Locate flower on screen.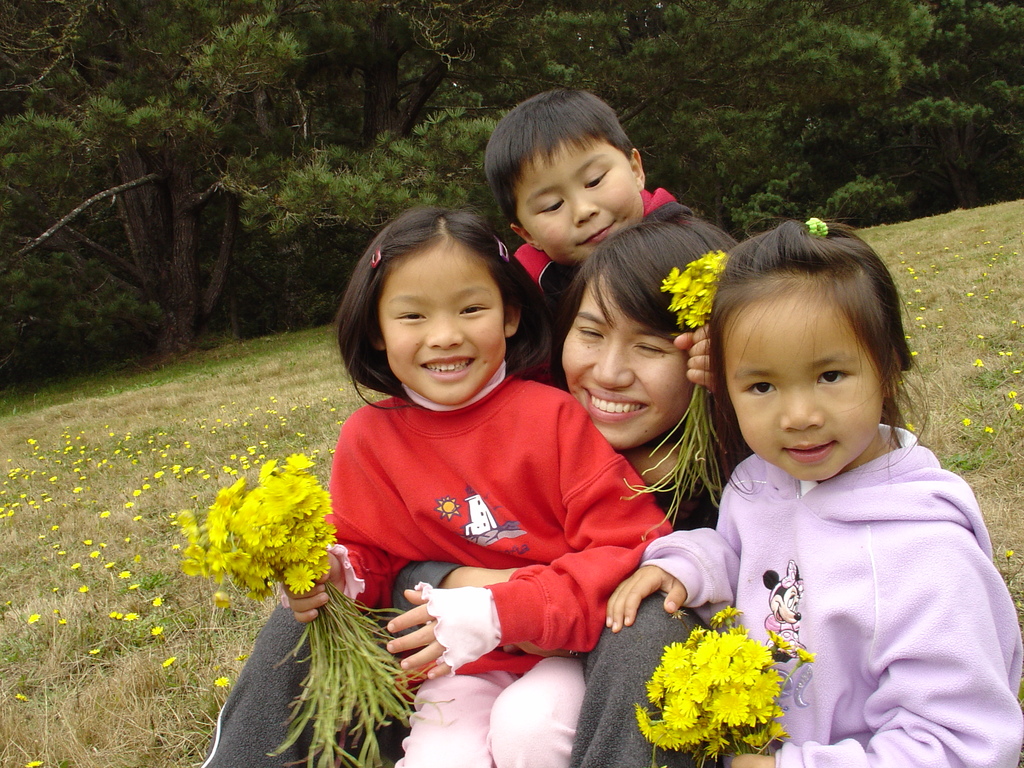
On screen at select_region(908, 268, 913, 271).
